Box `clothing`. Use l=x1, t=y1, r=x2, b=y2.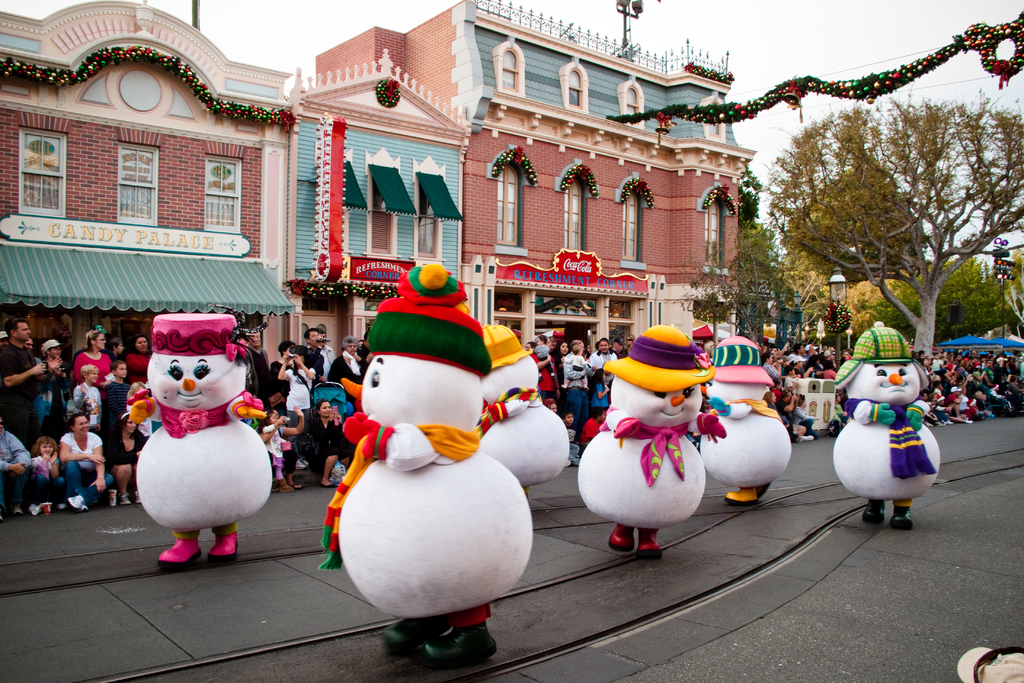
l=71, t=347, r=114, b=408.
